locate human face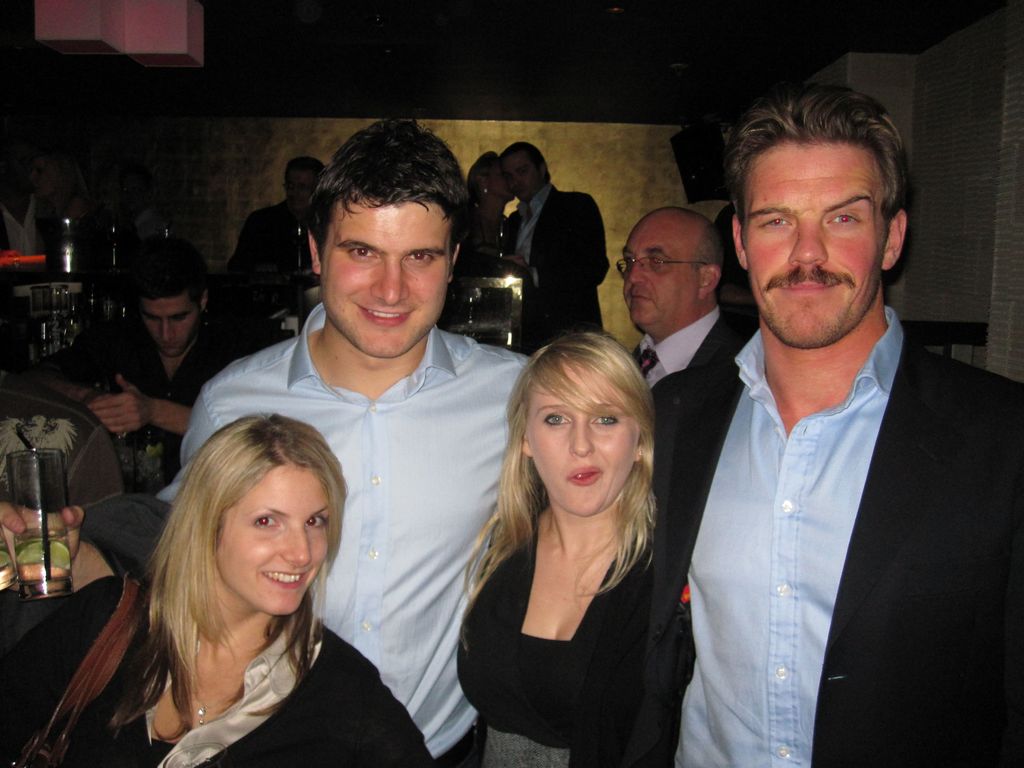
x1=740 y1=141 x2=886 y2=343
